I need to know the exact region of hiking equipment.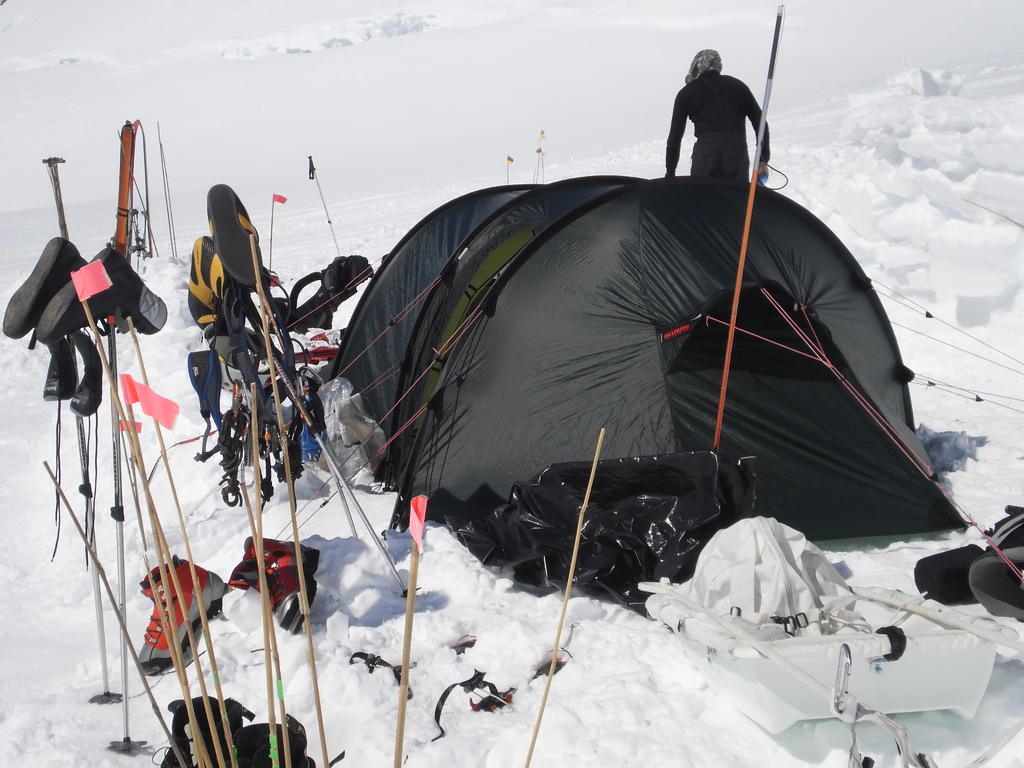
Region: [left=395, top=491, right=432, bottom=764].
